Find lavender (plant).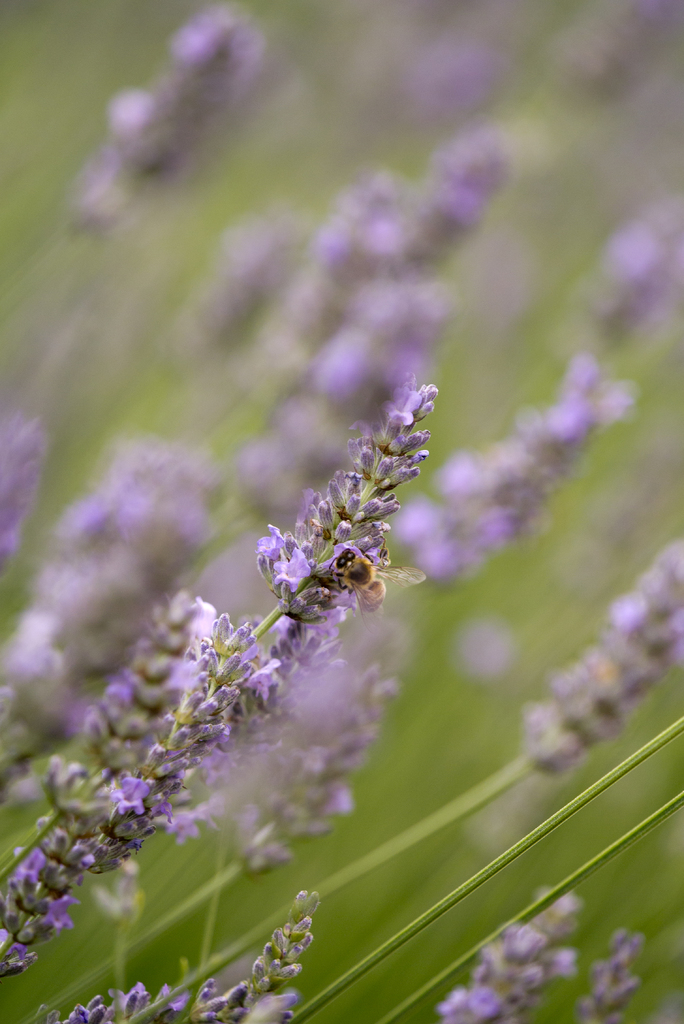
{"left": 432, "top": 882, "right": 576, "bottom": 1023}.
